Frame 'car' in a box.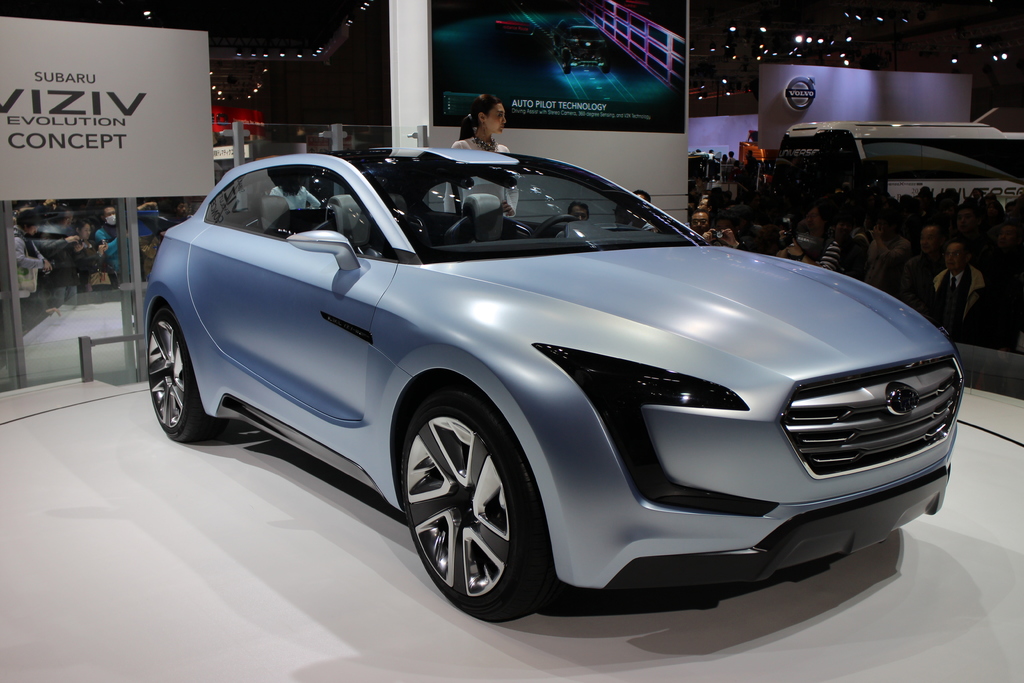
[x1=481, y1=13, x2=543, y2=40].
